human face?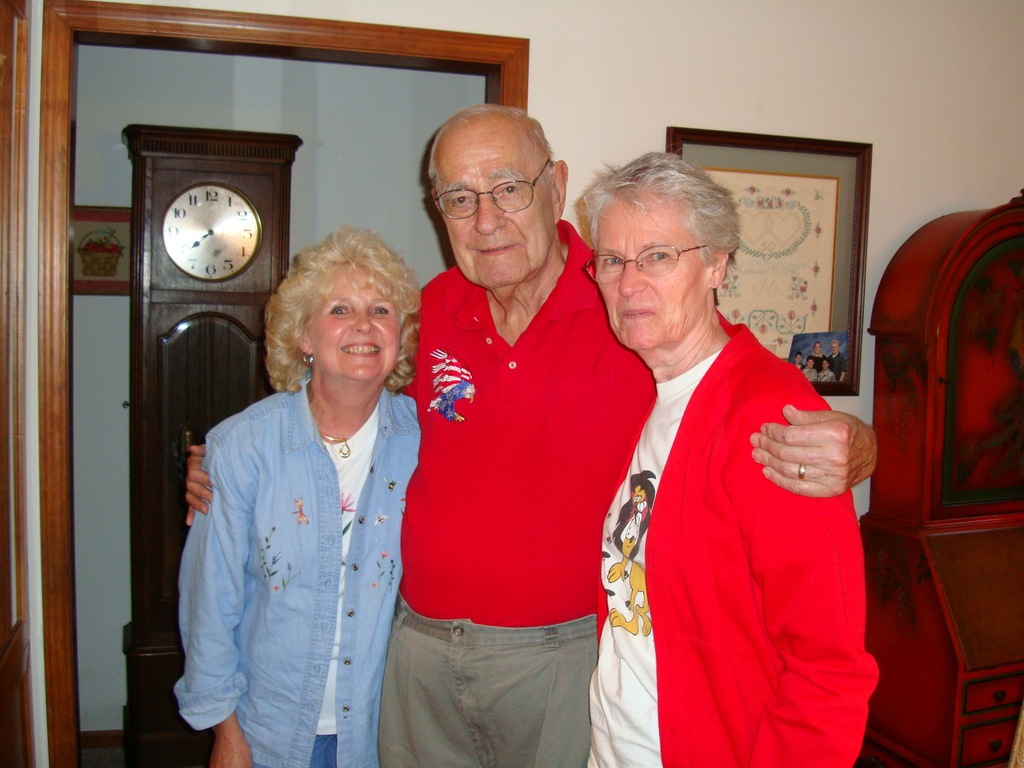
rect(435, 127, 557, 289)
